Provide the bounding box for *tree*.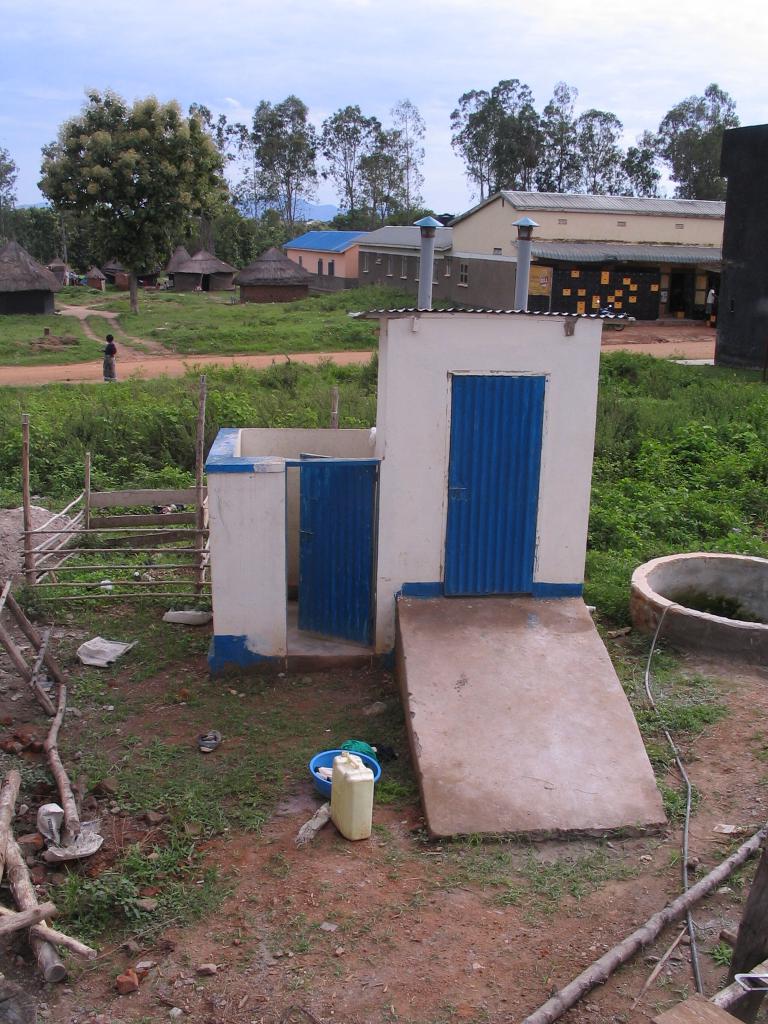
rect(620, 137, 667, 200).
